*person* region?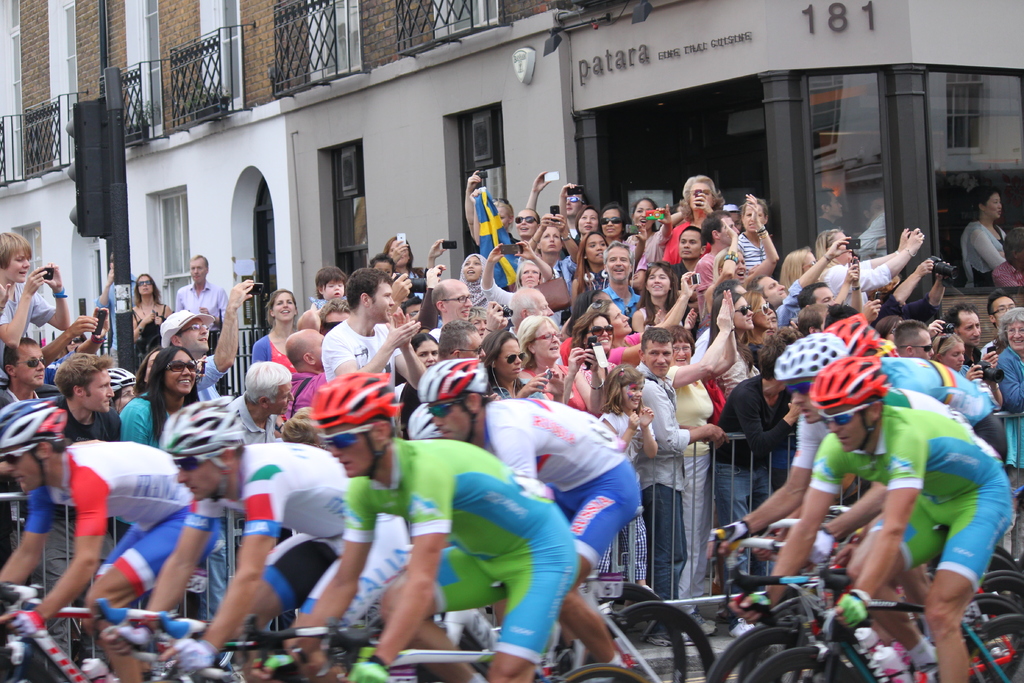
(539, 222, 573, 256)
